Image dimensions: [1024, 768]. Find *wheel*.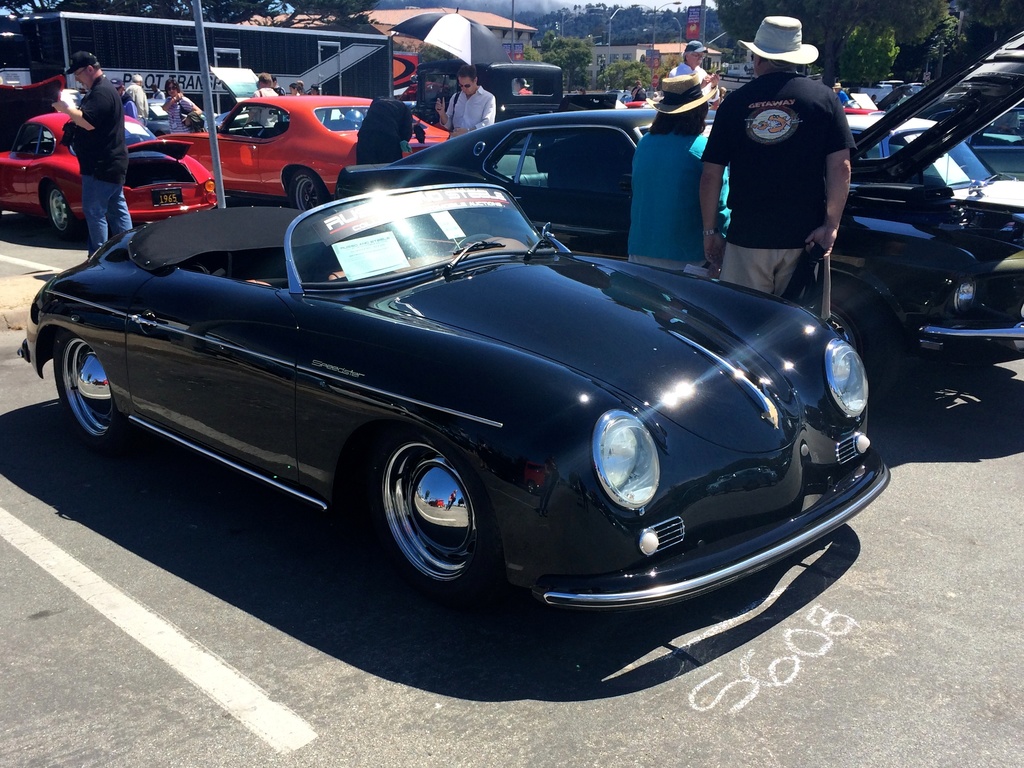
(left=53, top=328, right=127, bottom=463).
